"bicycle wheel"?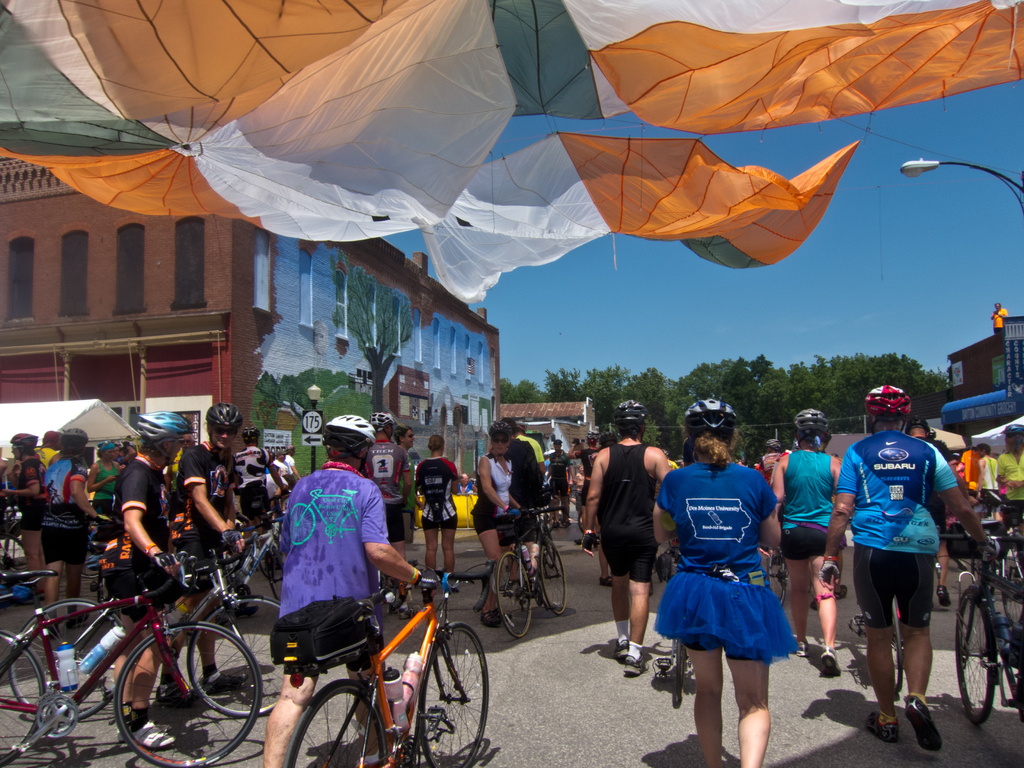
[x1=184, y1=594, x2=289, y2=721]
